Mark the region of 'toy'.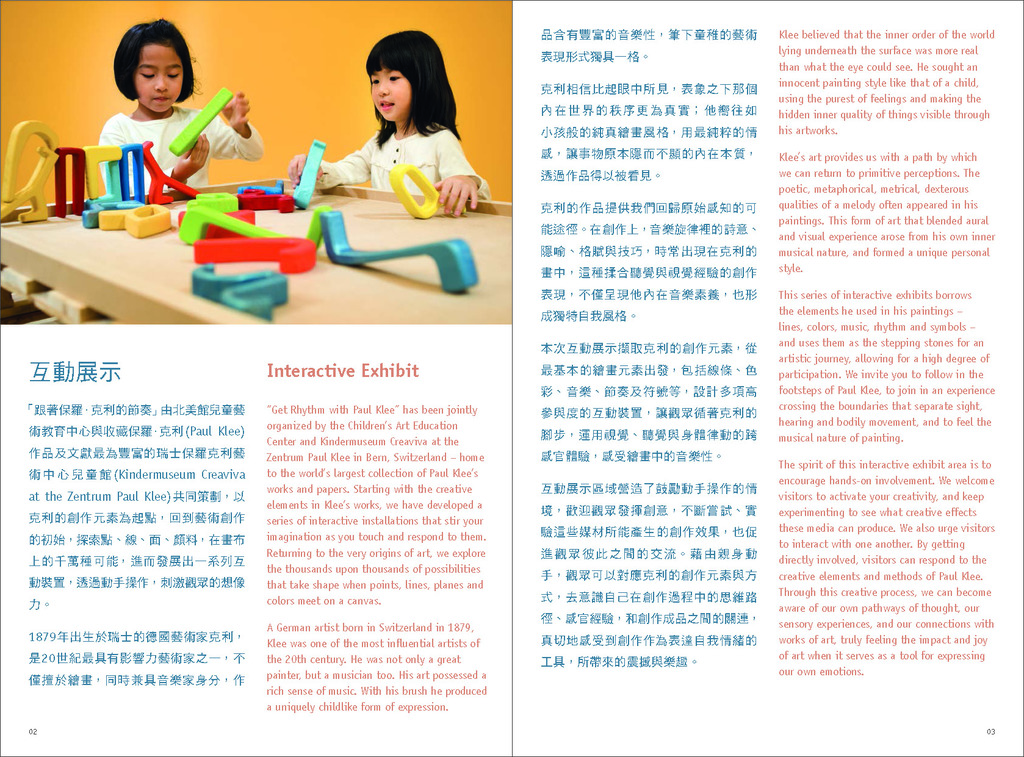
Region: pyautogui.locateOnScreen(158, 77, 241, 159).
